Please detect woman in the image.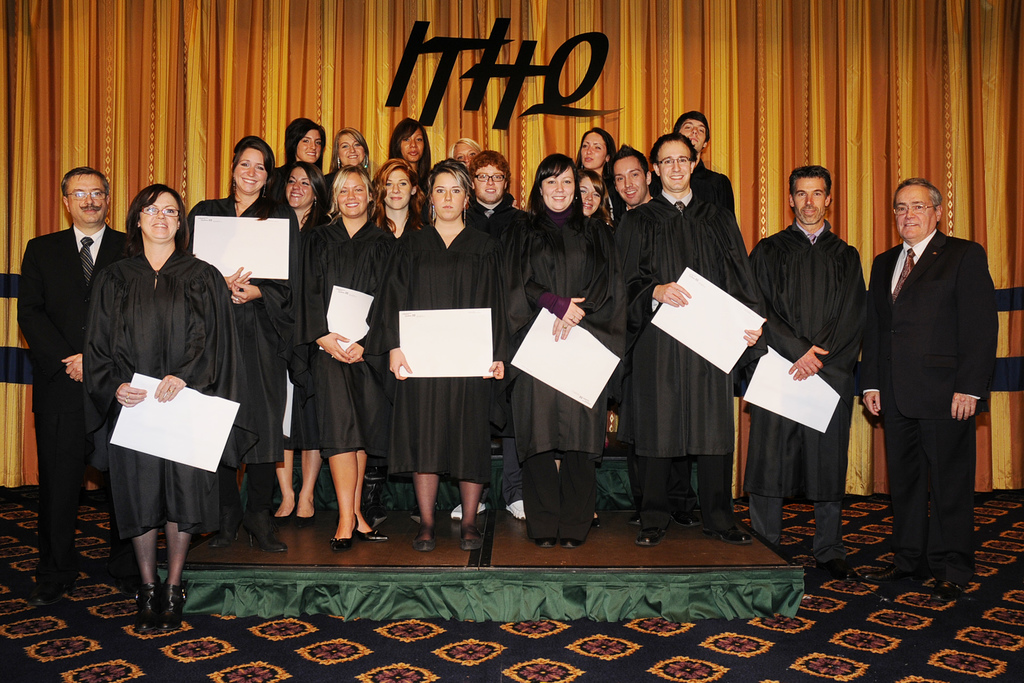
<bbox>186, 136, 295, 552</bbox>.
